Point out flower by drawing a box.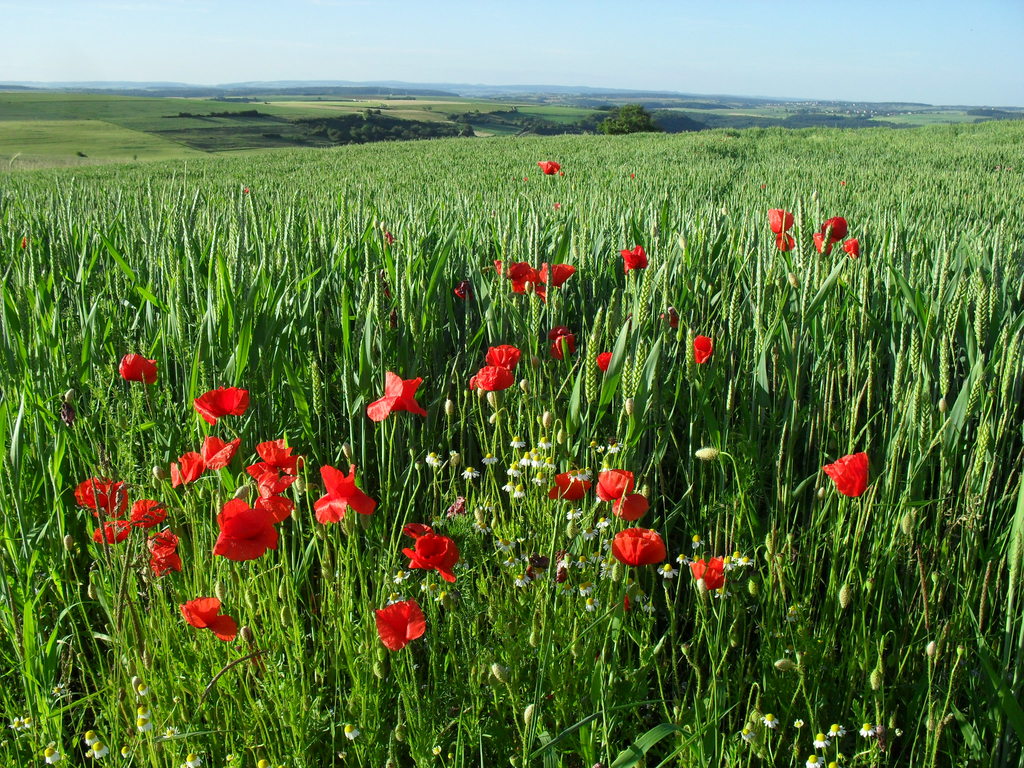
<region>192, 385, 252, 427</region>.
